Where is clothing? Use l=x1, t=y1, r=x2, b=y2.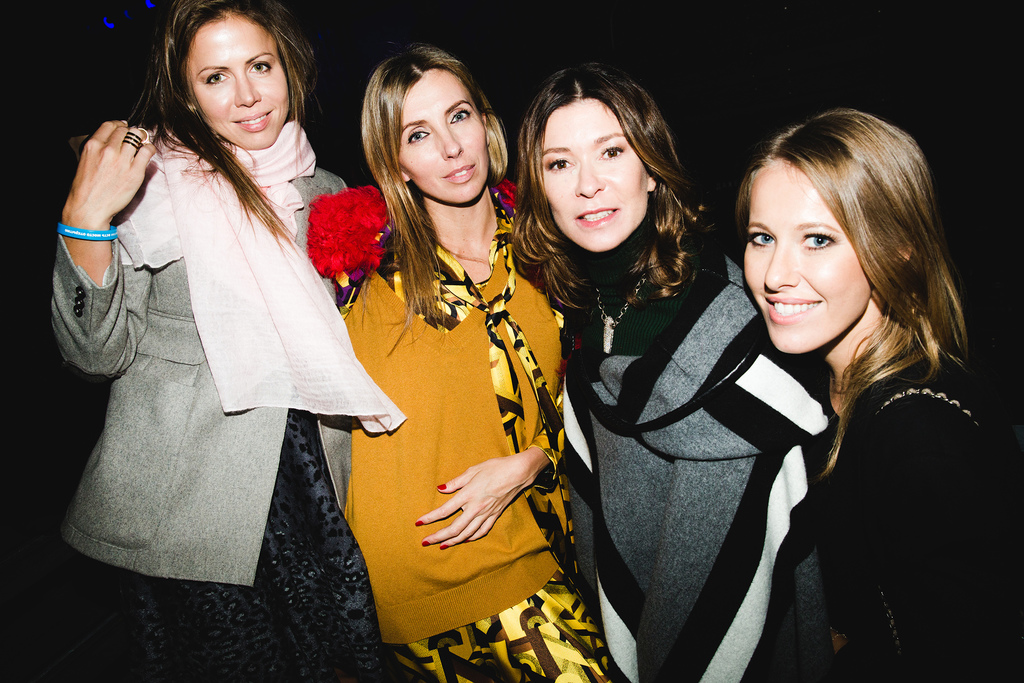
l=307, t=183, r=618, b=682.
